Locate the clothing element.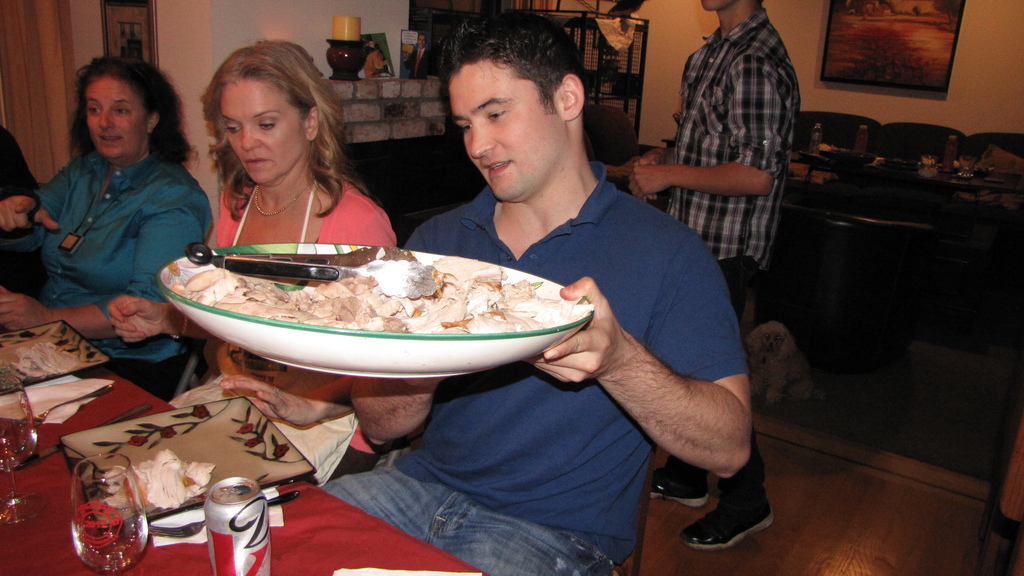
Element bbox: pyautogui.locateOnScreen(20, 145, 213, 401).
